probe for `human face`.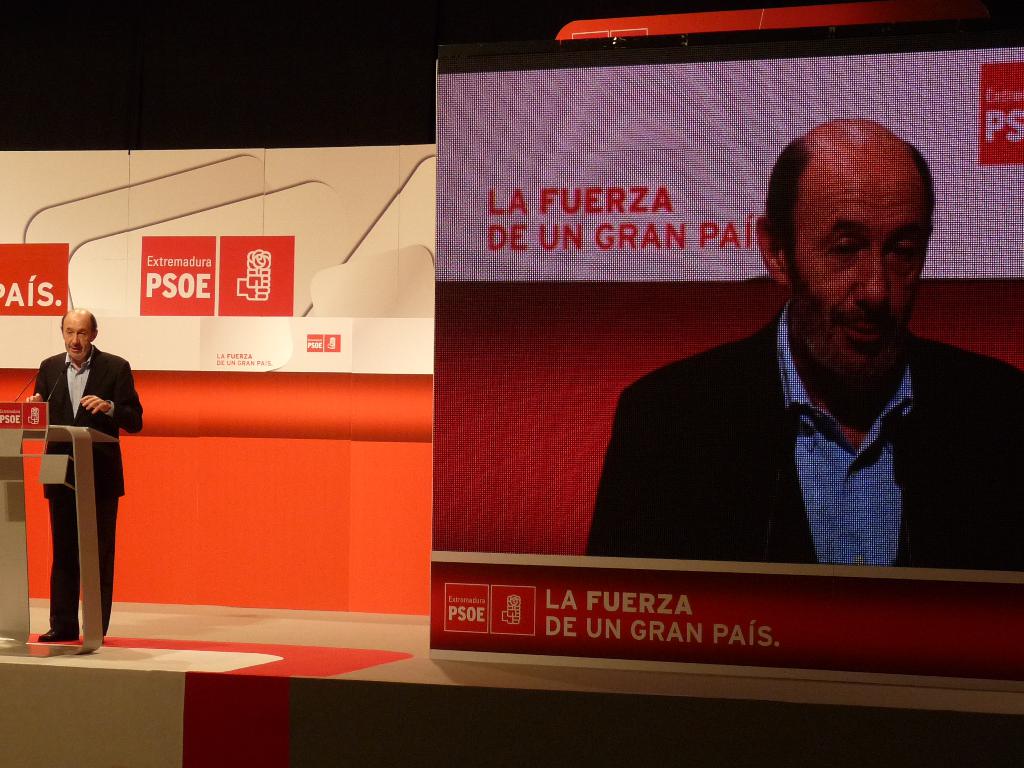
Probe result: detection(788, 163, 925, 367).
